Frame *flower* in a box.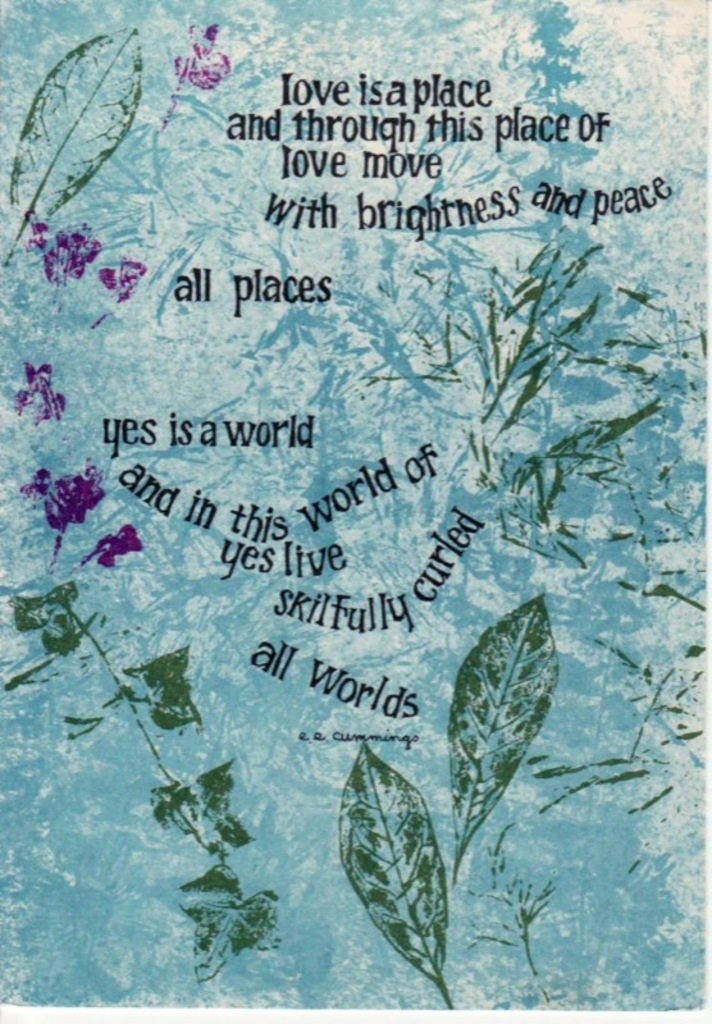
crop(18, 215, 50, 246).
